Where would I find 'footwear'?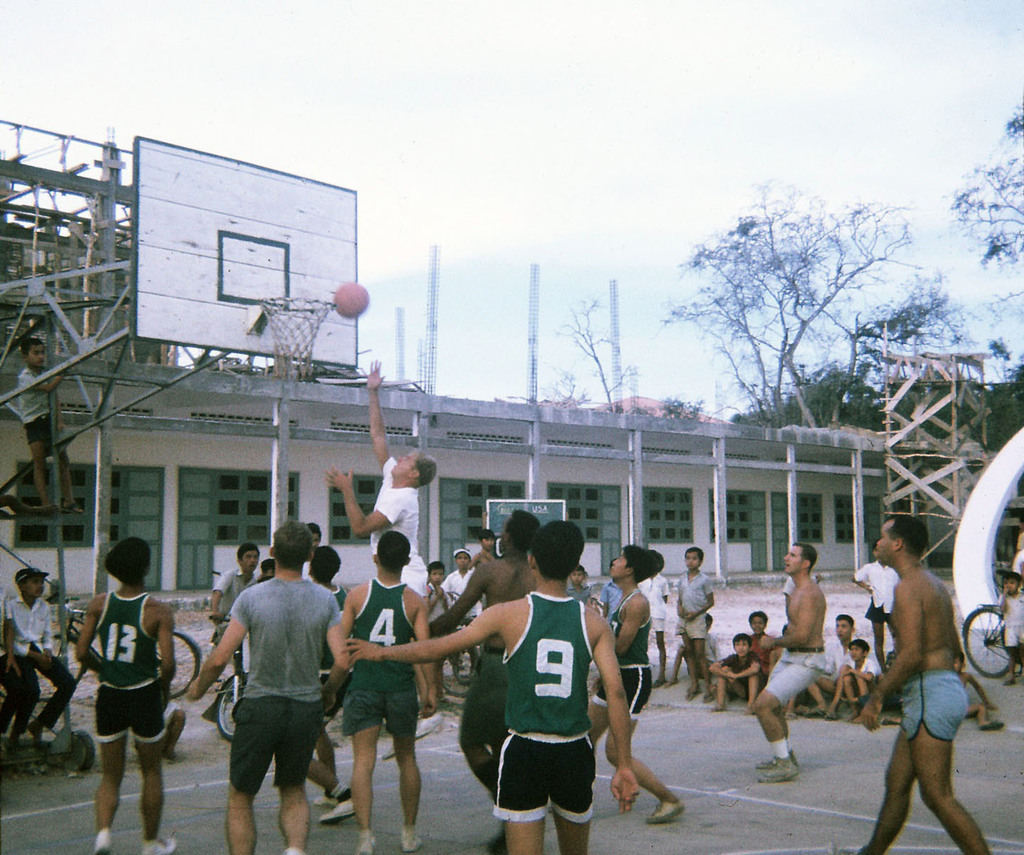
At {"left": 352, "top": 836, "right": 376, "bottom": 854}.
